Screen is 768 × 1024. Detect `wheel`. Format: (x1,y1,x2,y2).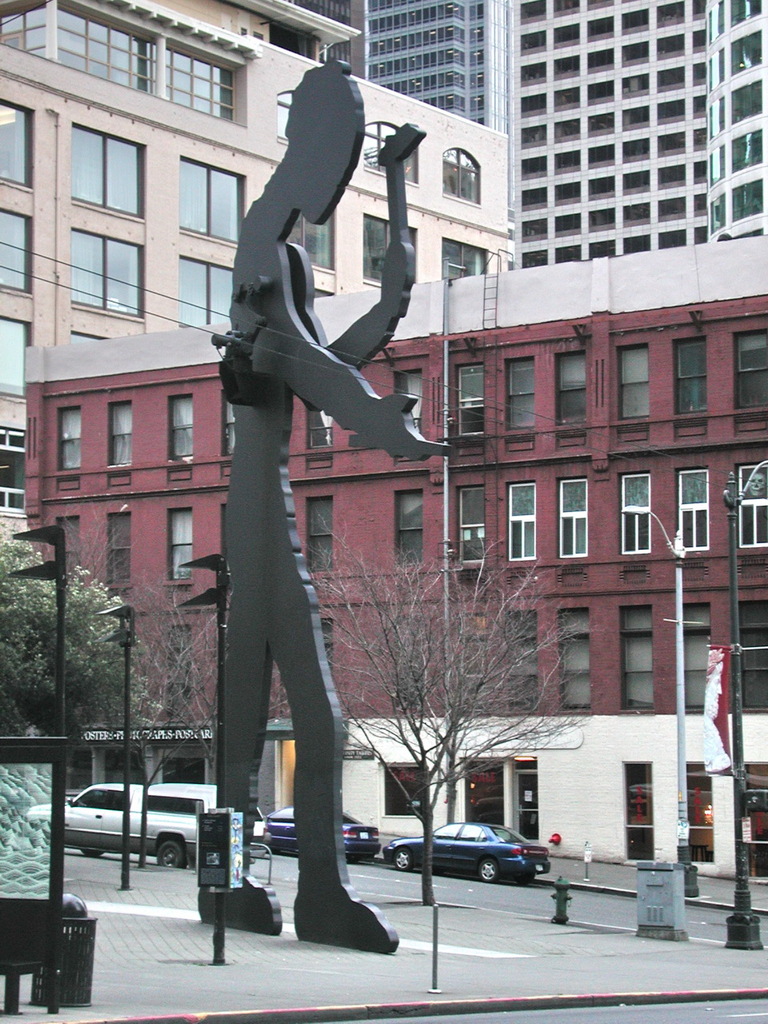
(158,837,188,870).
